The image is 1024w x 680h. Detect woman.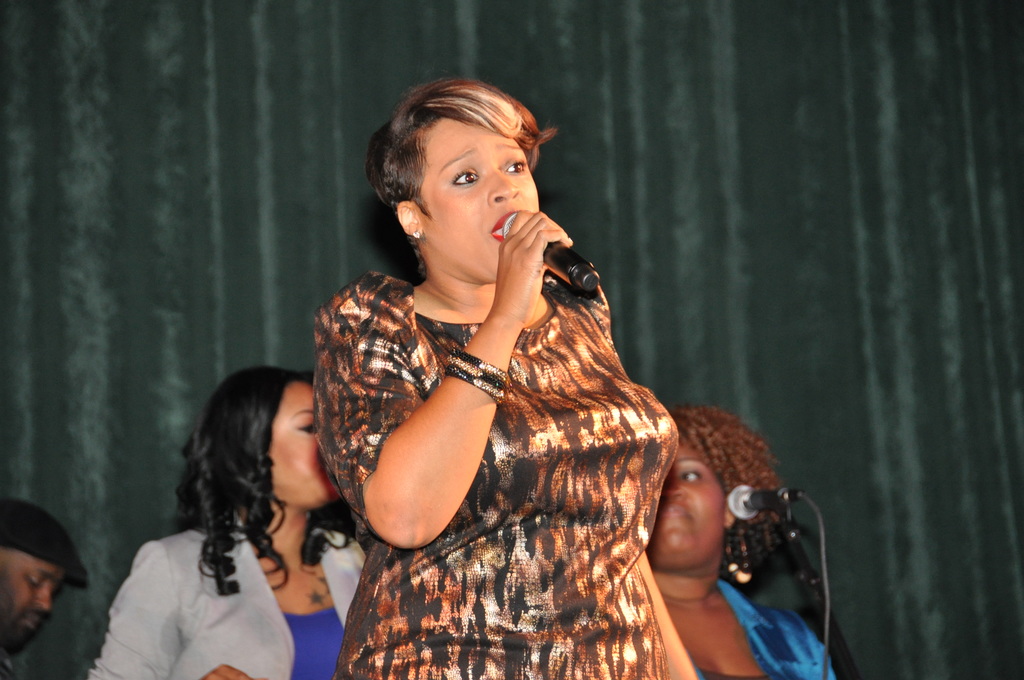
Detection: region(86, 367, 374, 679).
